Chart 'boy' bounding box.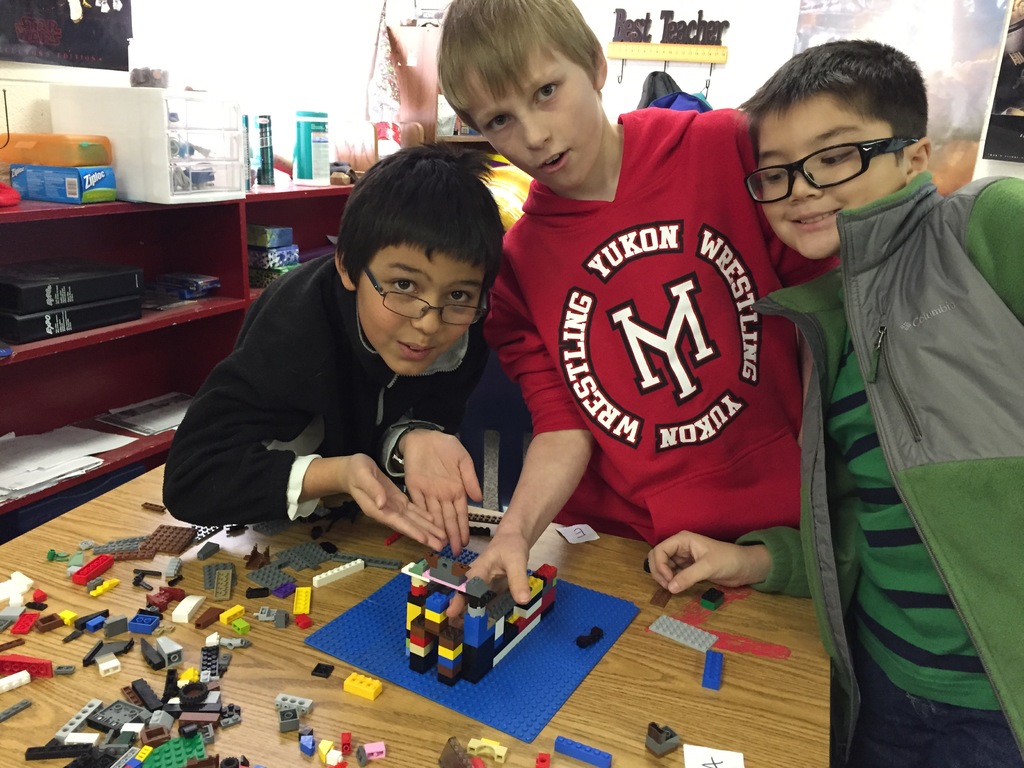
Charted: select_region(436, 0, 842, 615).
